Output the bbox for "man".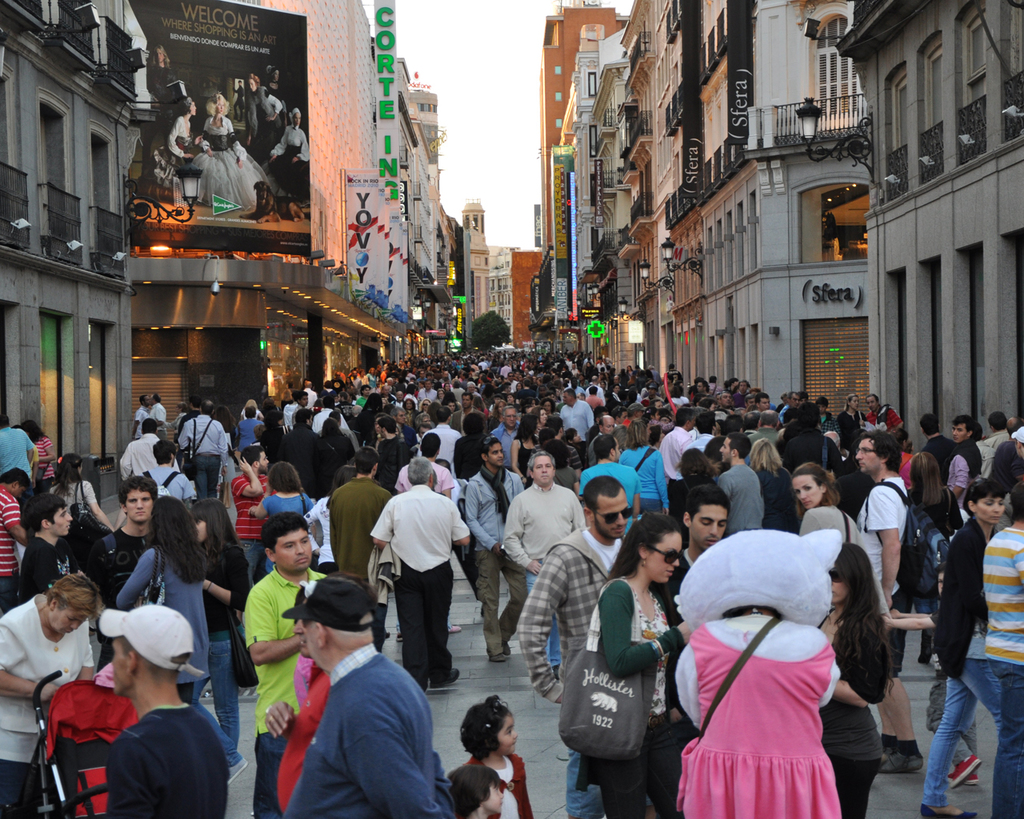
<region>589, 410, 618, 461</region>.
